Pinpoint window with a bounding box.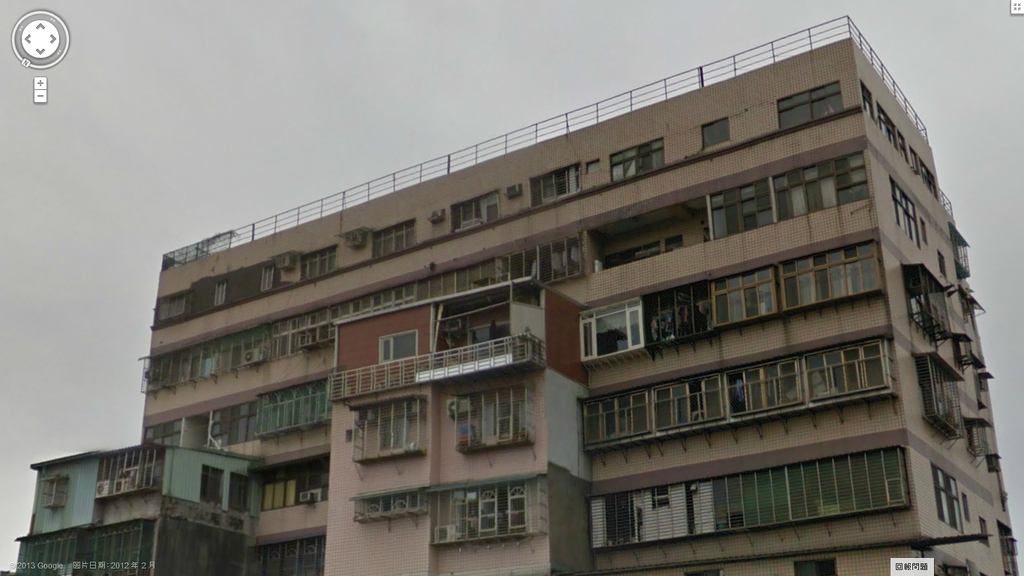
[x1=912, y1=351, x2=966, y2=441].
